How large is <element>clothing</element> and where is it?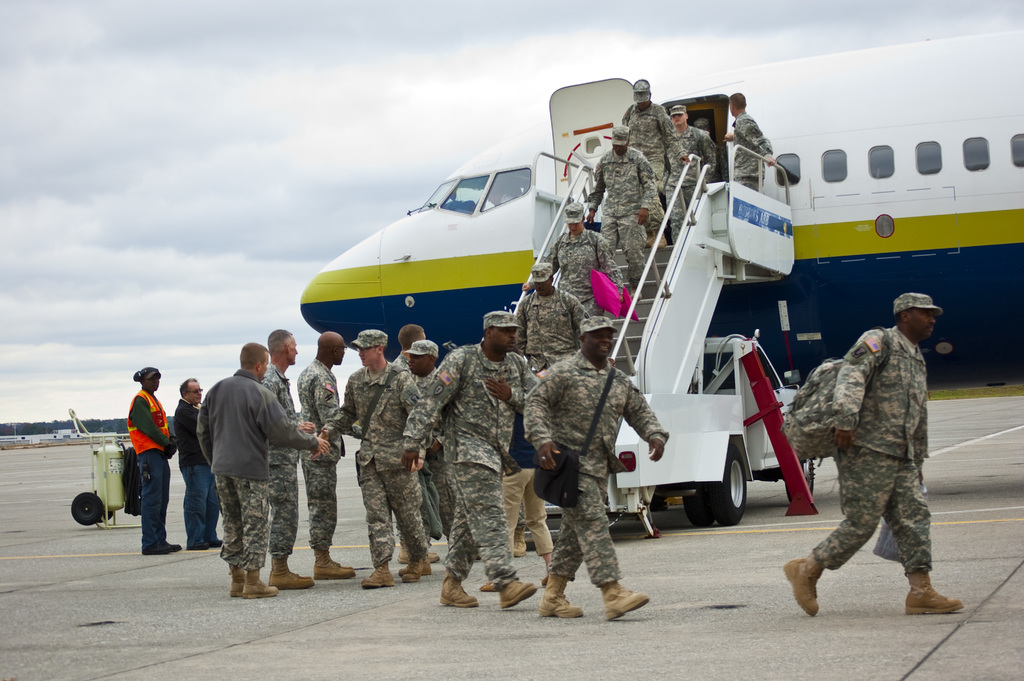
Bounding box: x1=618, y1=107, x2=677, y2=201.
